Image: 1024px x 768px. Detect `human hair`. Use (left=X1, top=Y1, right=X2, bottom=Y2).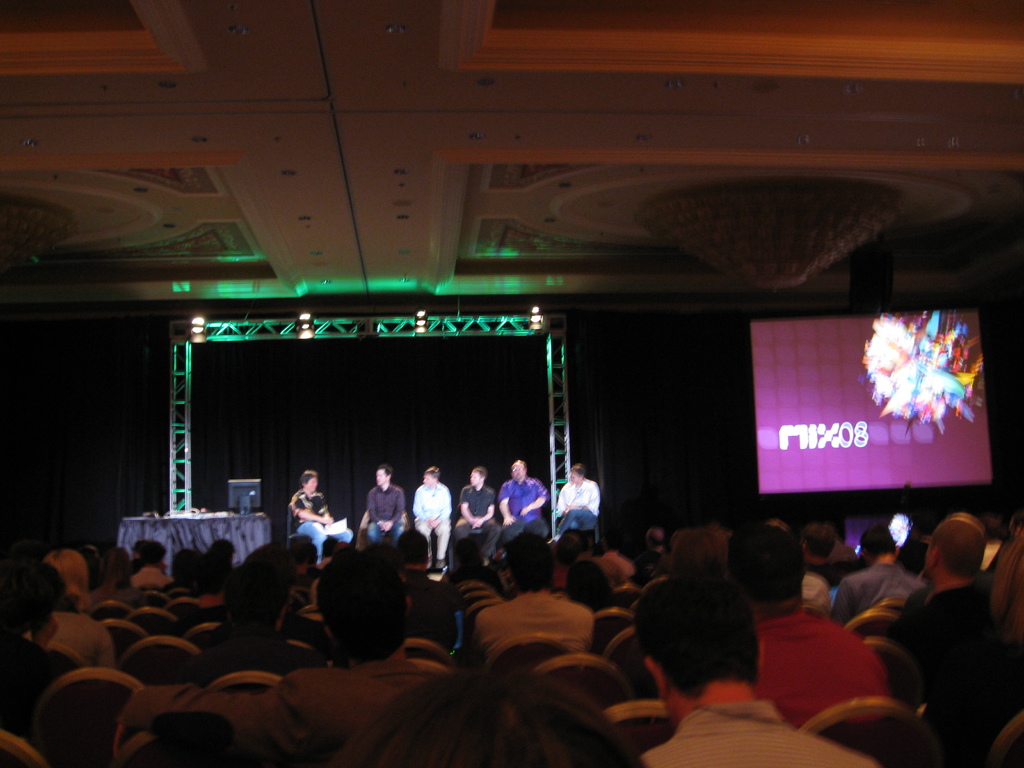
(left=648, top=595, right=763, bottom=696).
